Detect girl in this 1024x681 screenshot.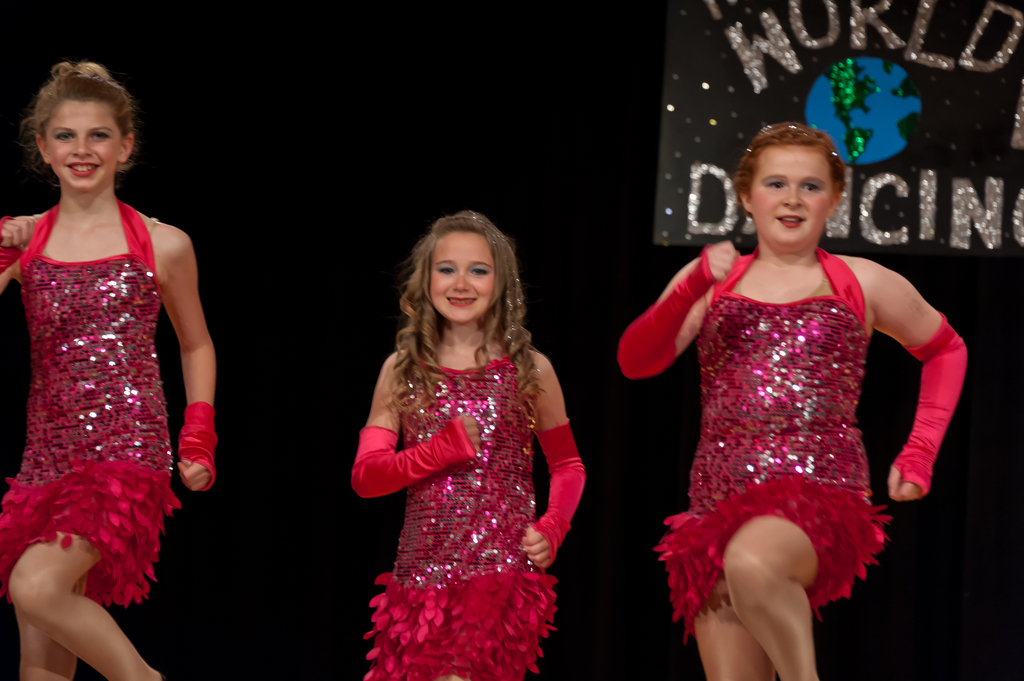
Detection: <region>350, 209, 586, 680</region>.
